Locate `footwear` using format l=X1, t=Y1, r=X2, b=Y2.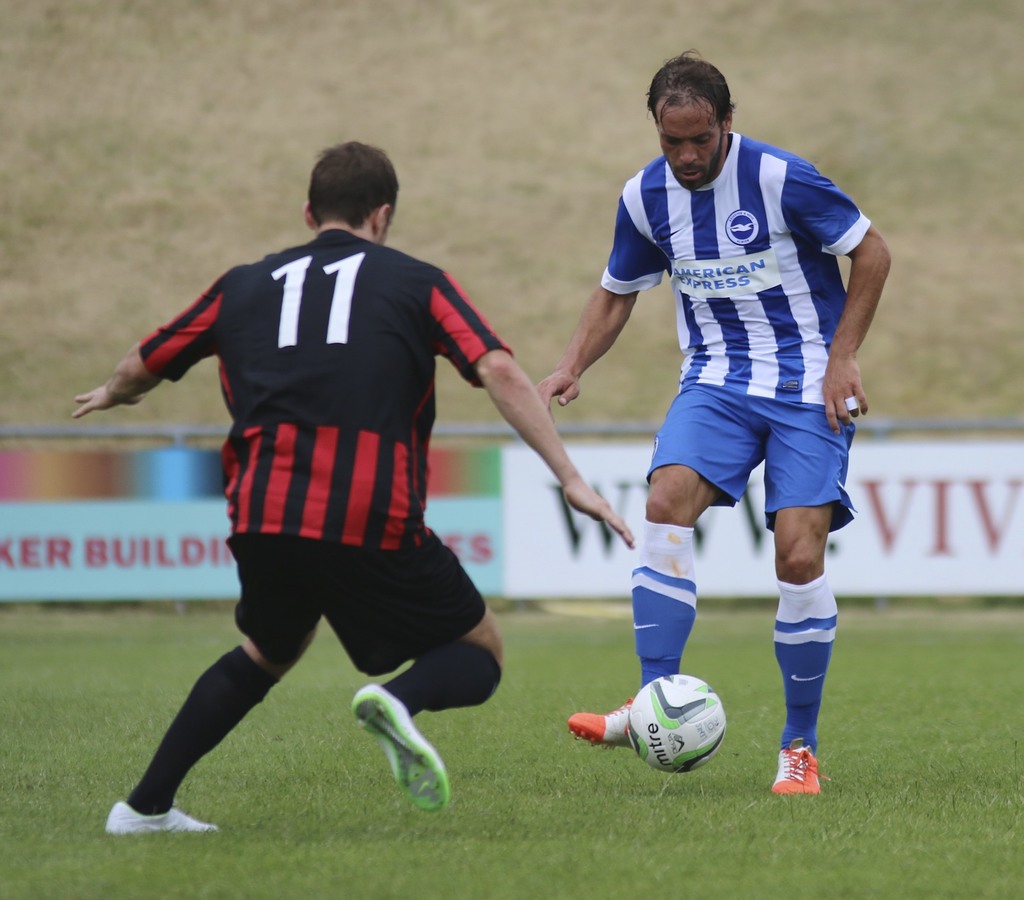
l=351, t=677, r=452, b=812.
